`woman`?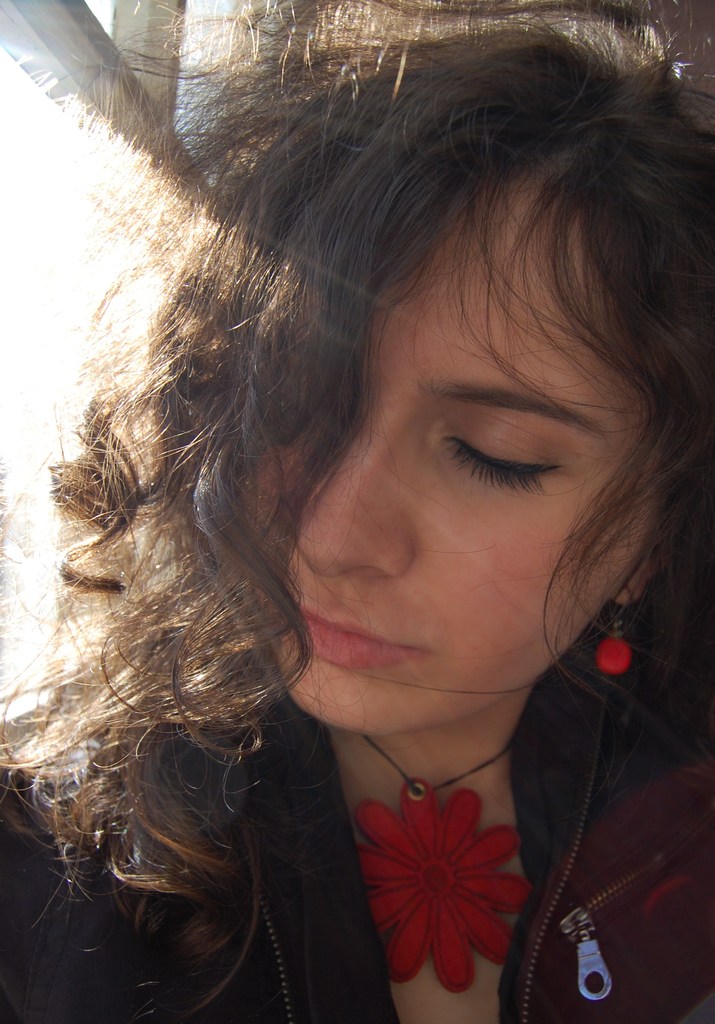
pyautogui.locateOnScreen(0, 0, 714, 1023)
